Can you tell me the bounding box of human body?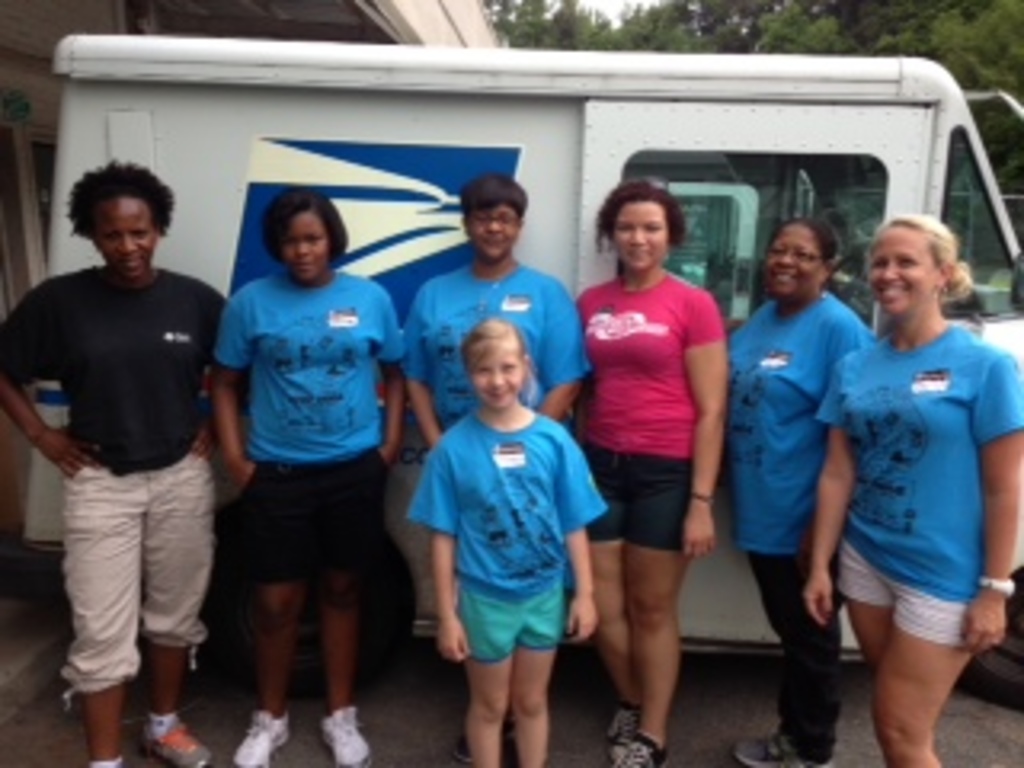
<box>730,230,870,765</box>.
